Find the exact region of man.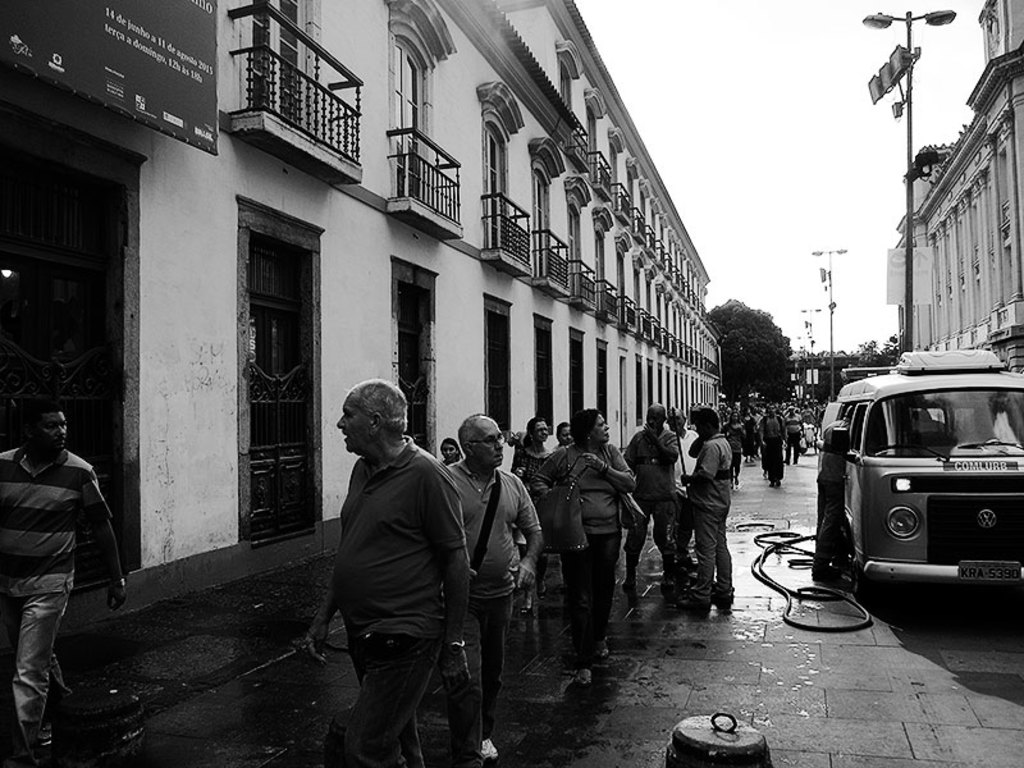
Exact region: [left=812, top=406, right=855, bottom=584].
